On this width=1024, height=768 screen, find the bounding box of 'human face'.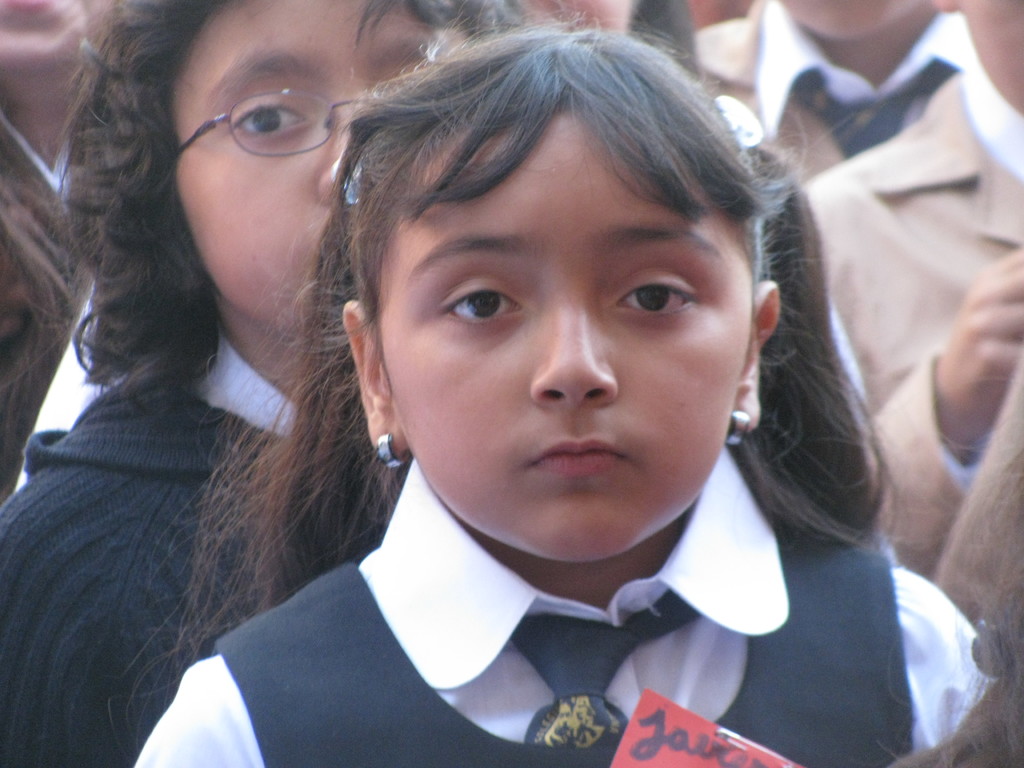
Bounding box: 375 118 758 558.
